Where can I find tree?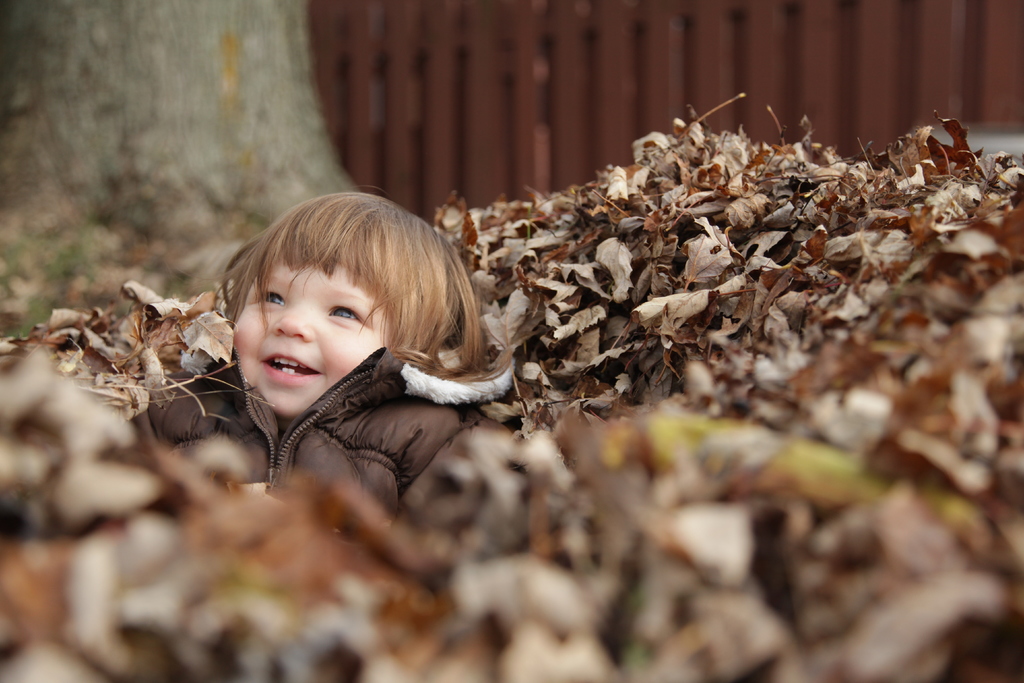
You can find it at <region>0, 0, 367, 315</region>.
